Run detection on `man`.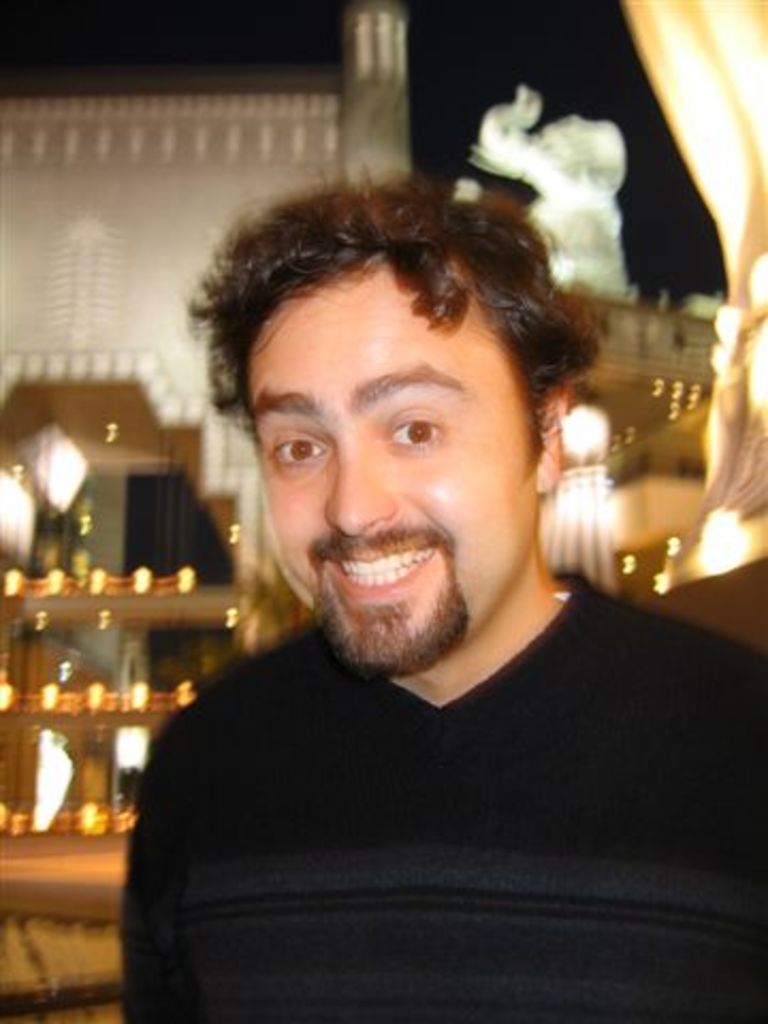
Result: locate(87, 141, 745, 1011).
